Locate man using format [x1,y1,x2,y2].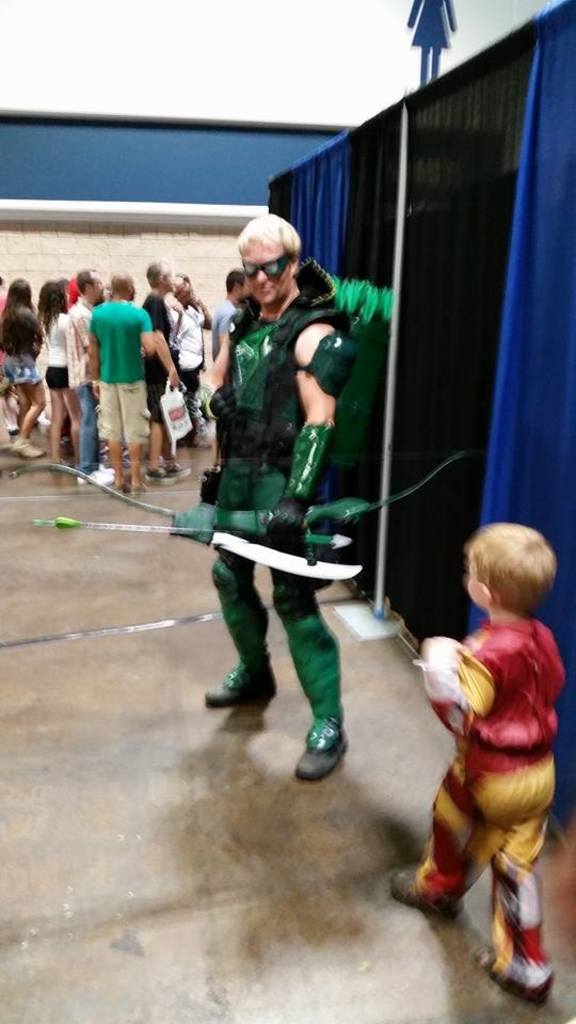
[137,262,180,474].
